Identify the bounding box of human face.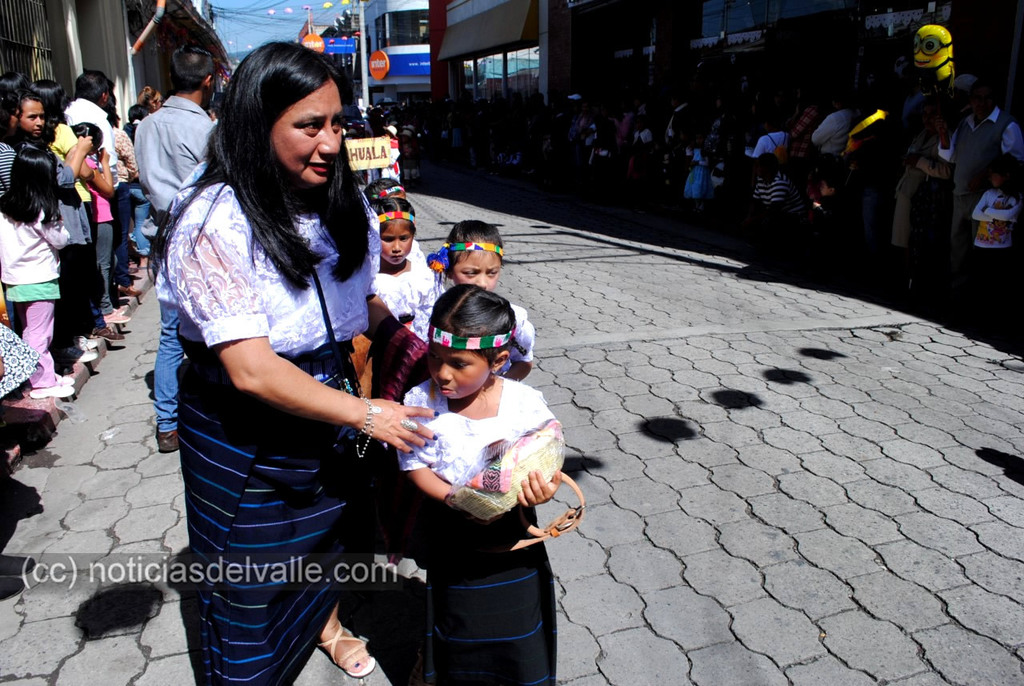
x1=18, y1=102, x2=44, y2=138.
